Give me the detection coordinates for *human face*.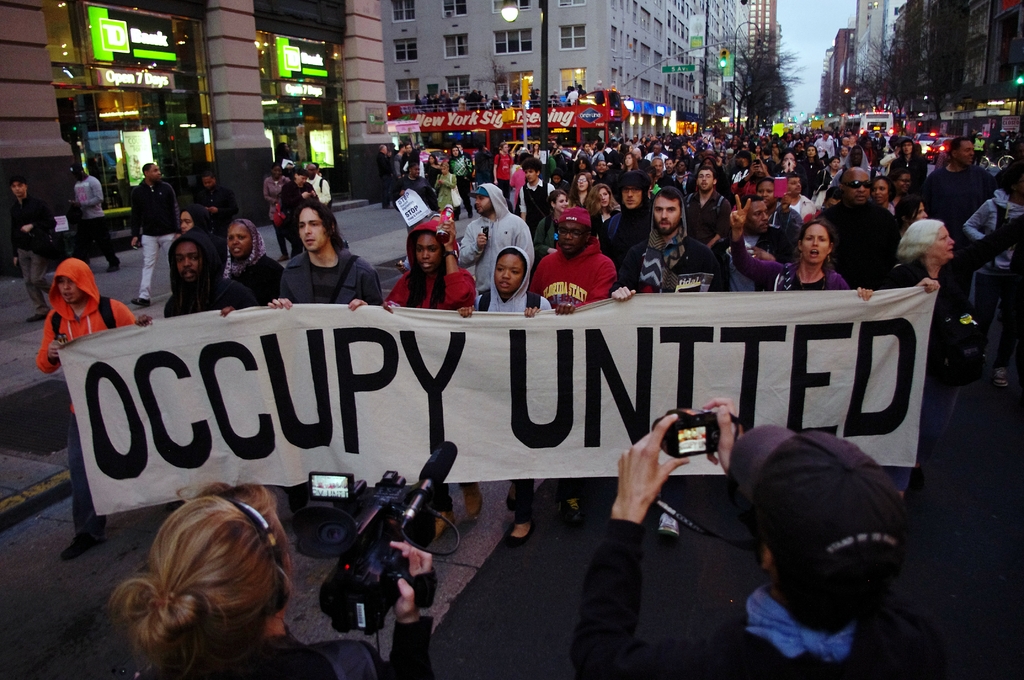
Rect(803, 223, 829, 262).
